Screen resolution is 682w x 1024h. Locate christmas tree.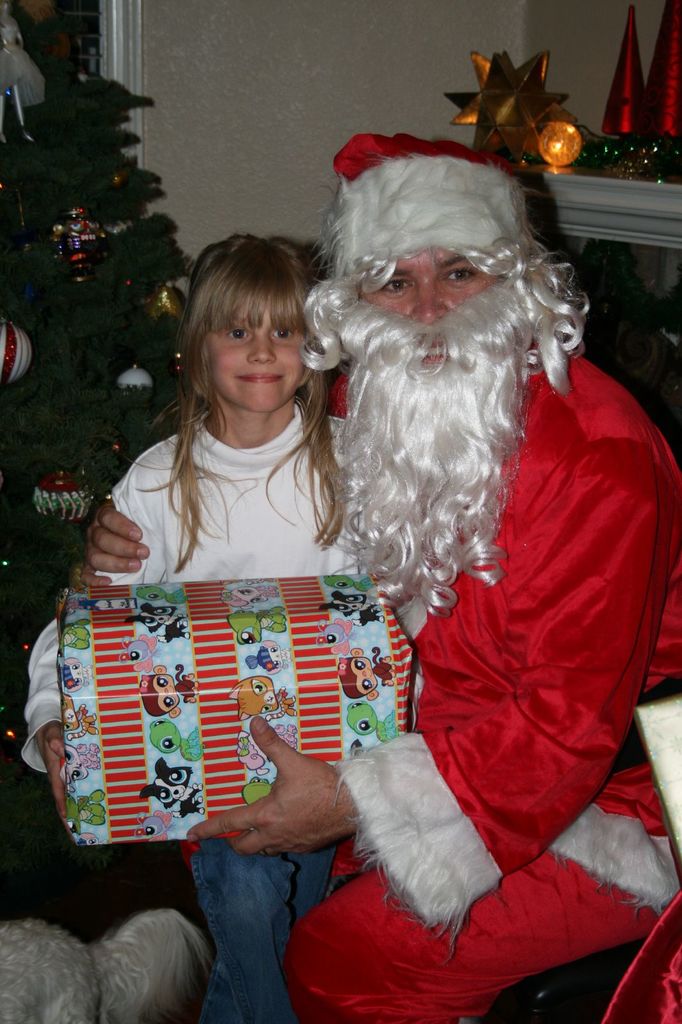
BBox(0, 25, 188, 513).
